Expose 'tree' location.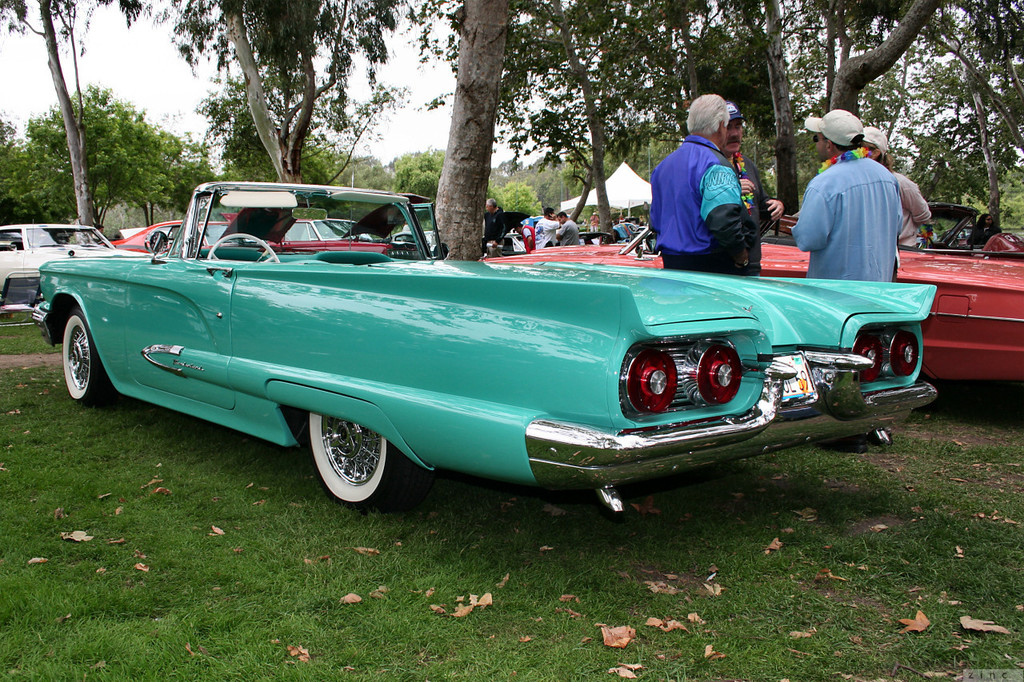
Exposed at 617/0/769/244.
